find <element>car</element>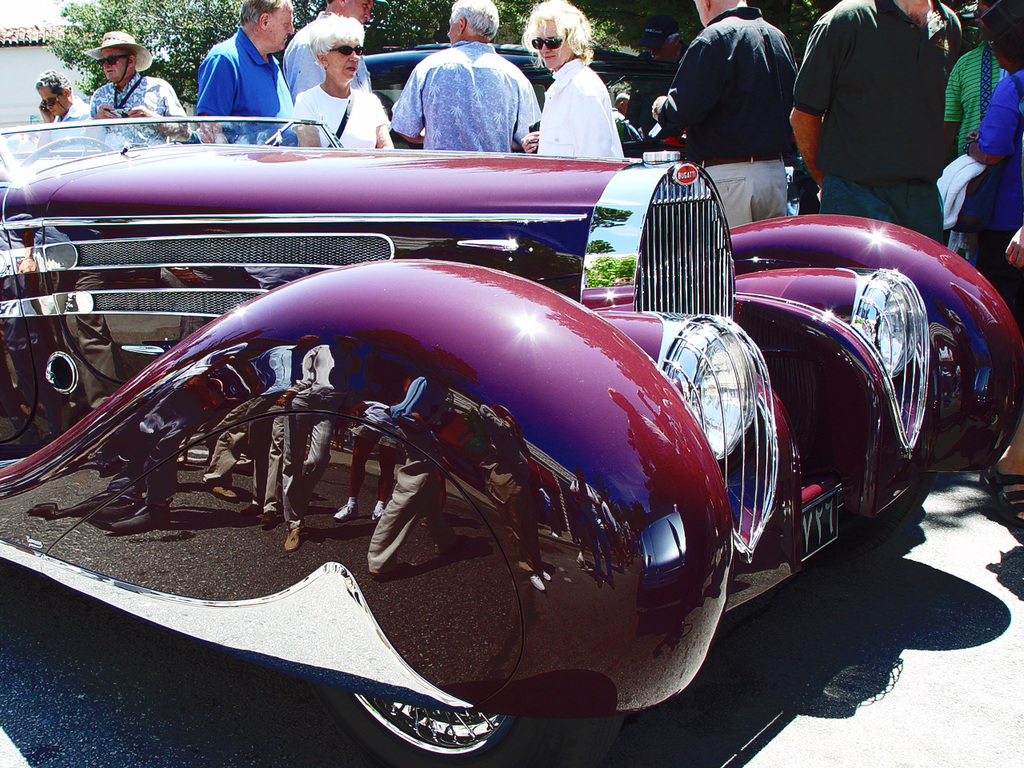
bbox=[363, 38, 676, 154]
